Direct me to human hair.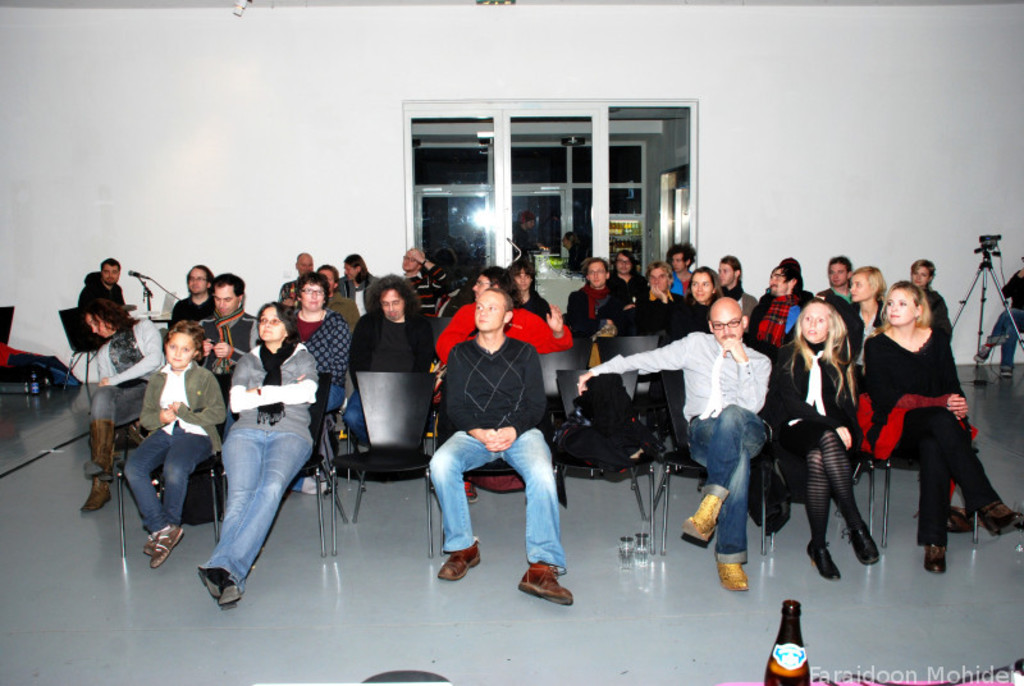
Direction: bbox(829, 252, 851, 287).
